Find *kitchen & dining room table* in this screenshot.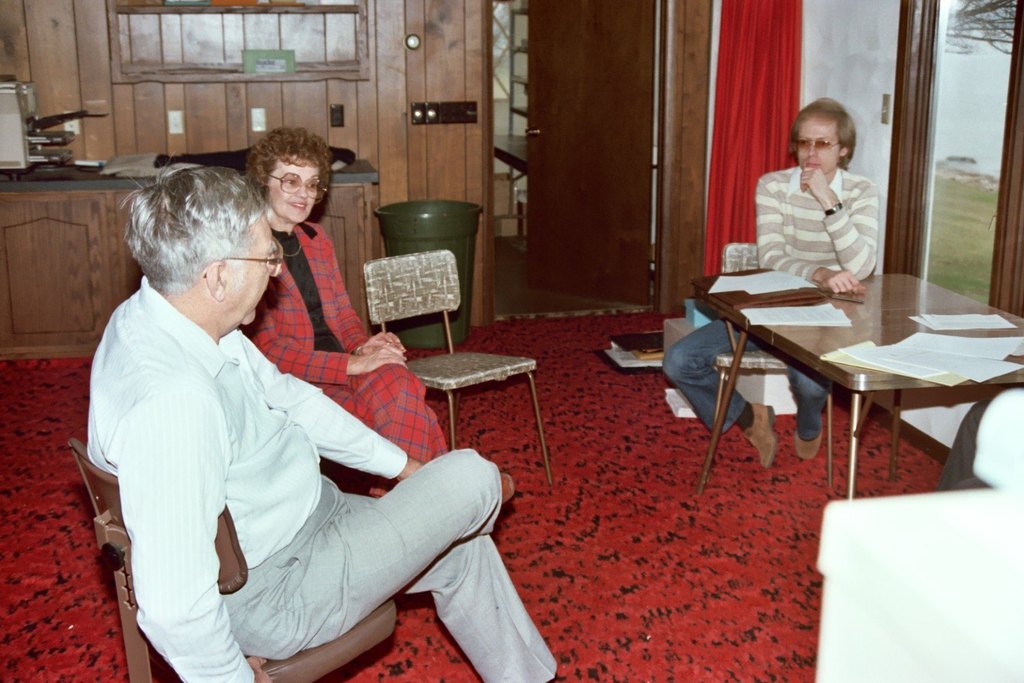
The bounding box for *kitchen & dining room table* is (left=616, top=257, right=1011, bottom=496).
